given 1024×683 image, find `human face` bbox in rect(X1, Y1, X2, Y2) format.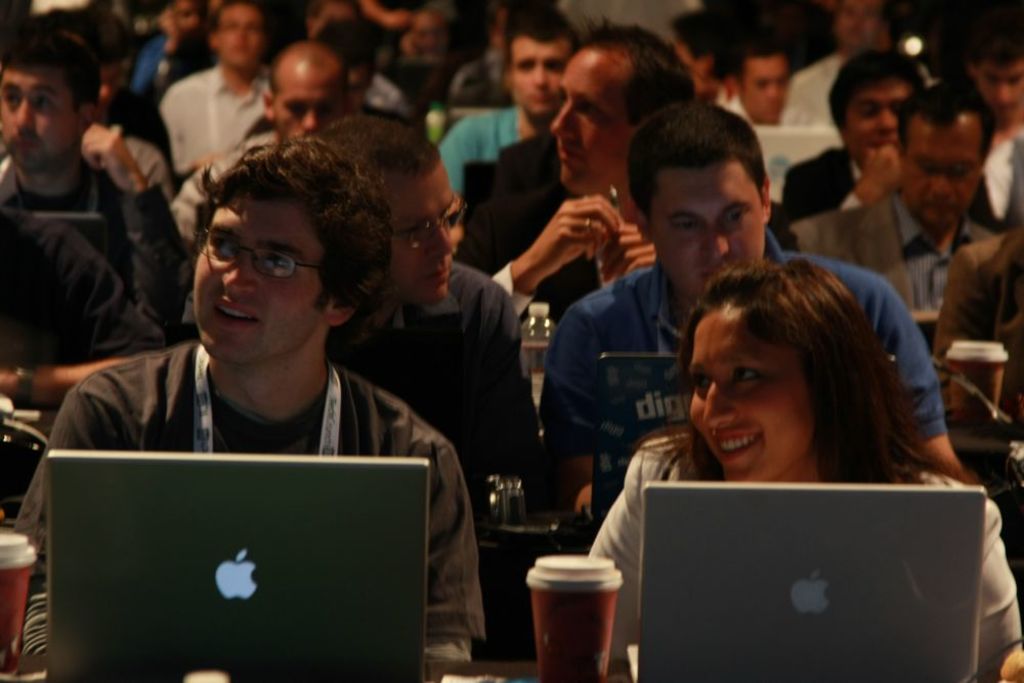
rect(373, 142, 471, 305).
